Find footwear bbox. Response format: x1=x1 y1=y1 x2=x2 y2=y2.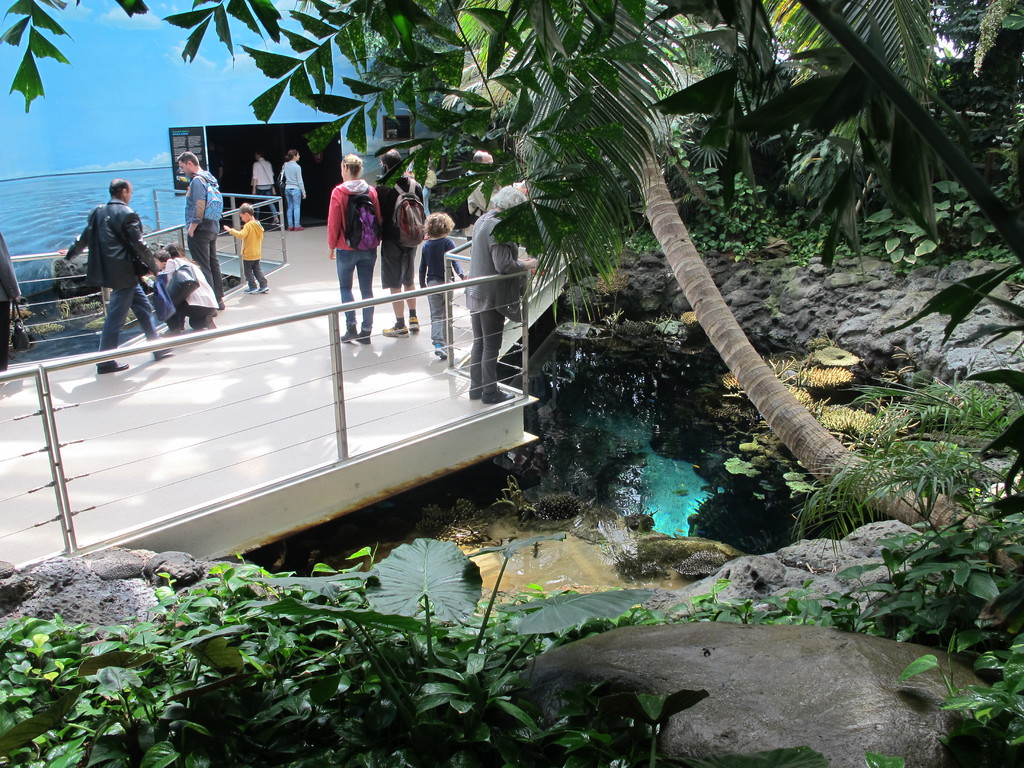
x1=95 y1=360 x2=129 y2=373.
